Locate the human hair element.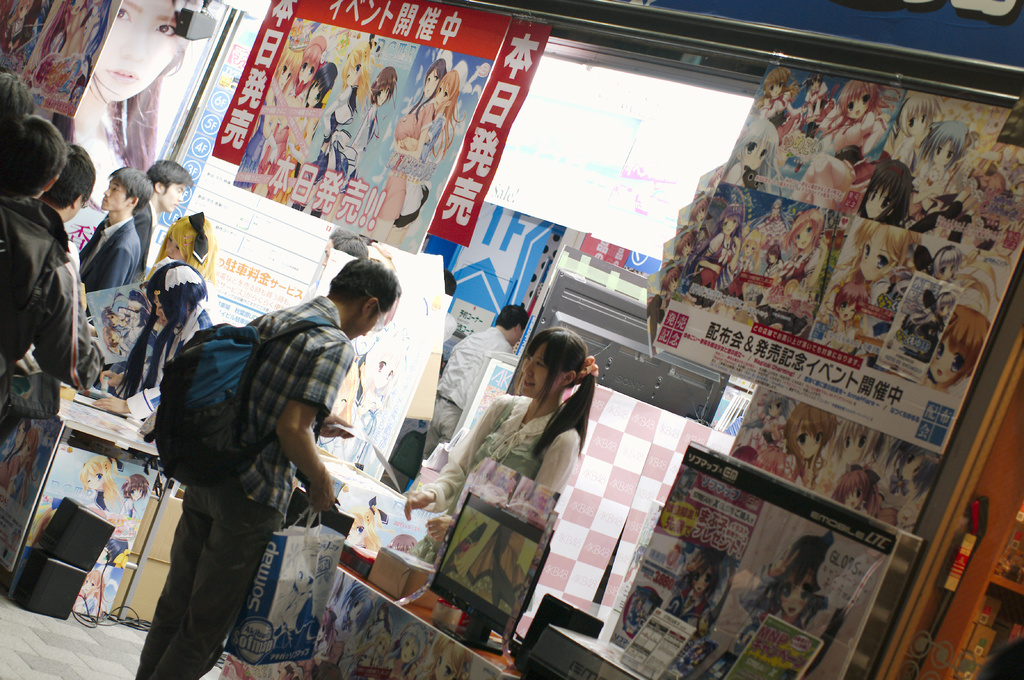
Element bbox: BBox(930, 245, 961, 278).
